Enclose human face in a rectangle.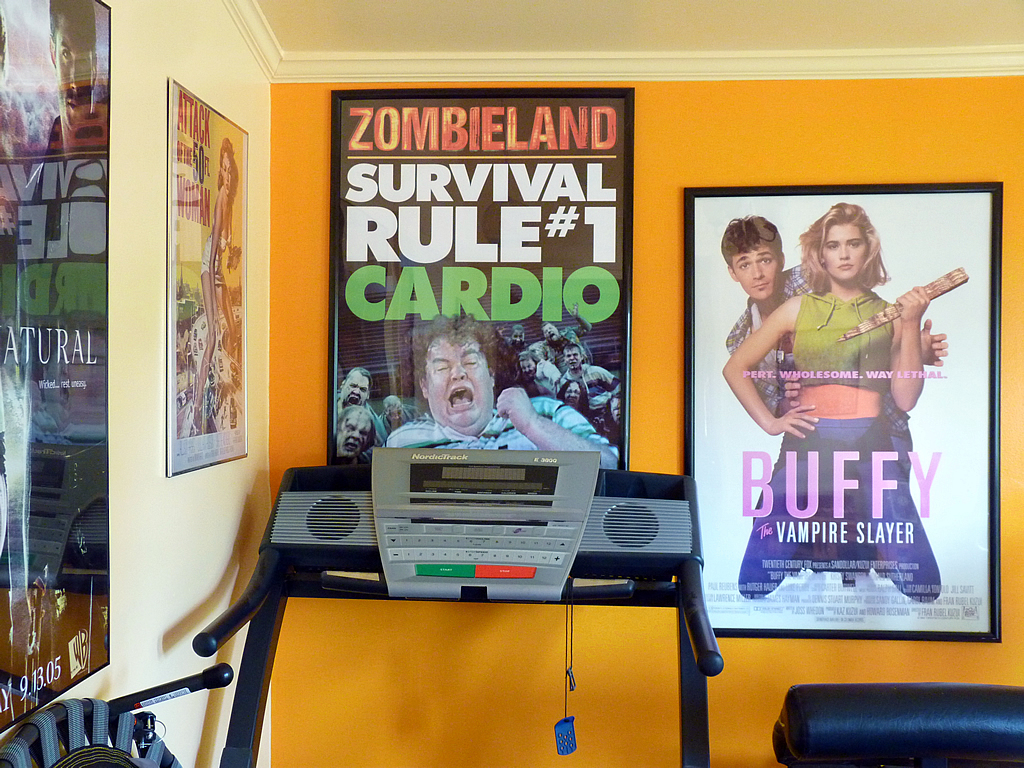
bbox=(50, 11, 107, 128).
